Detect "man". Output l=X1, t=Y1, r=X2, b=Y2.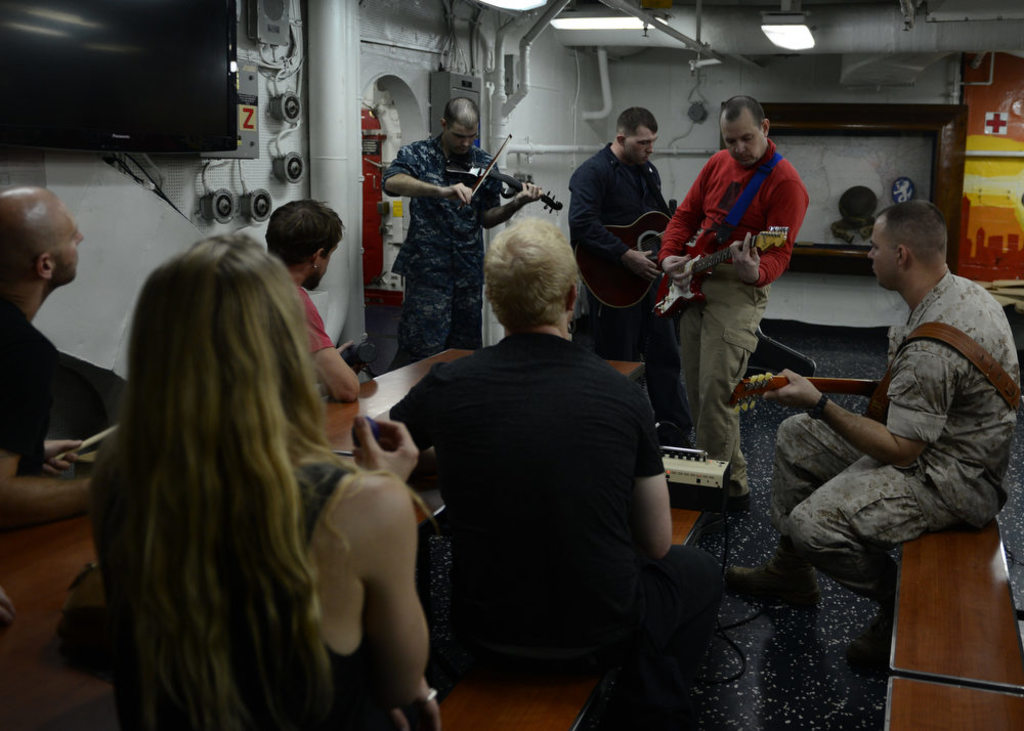
l=0, t=185, r=92, b=488.
